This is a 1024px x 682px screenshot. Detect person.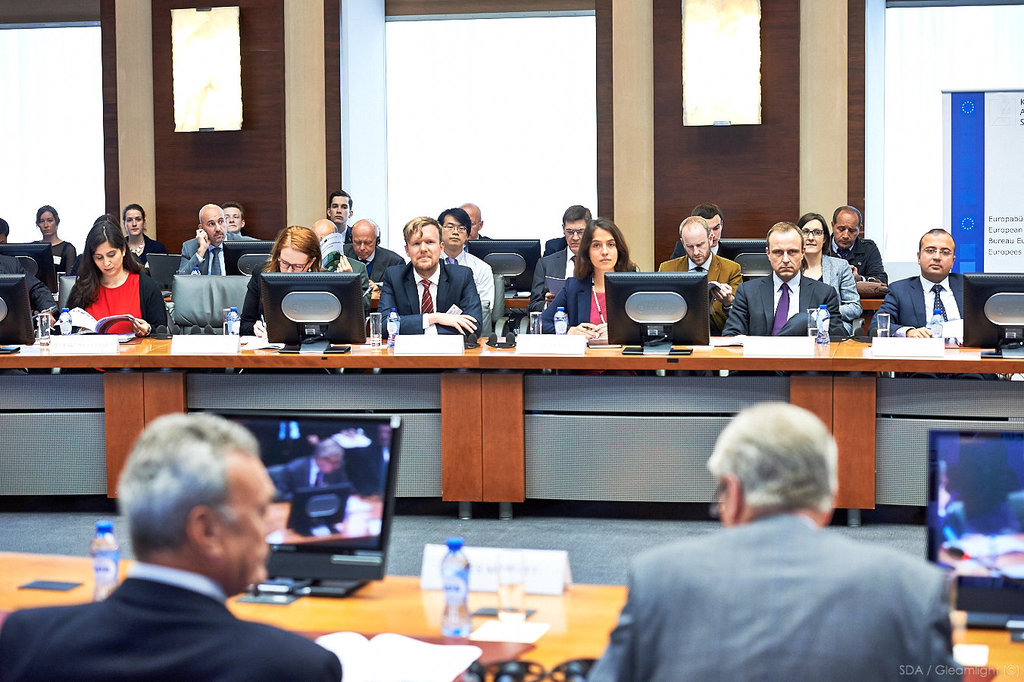
(585,389,967,681).
